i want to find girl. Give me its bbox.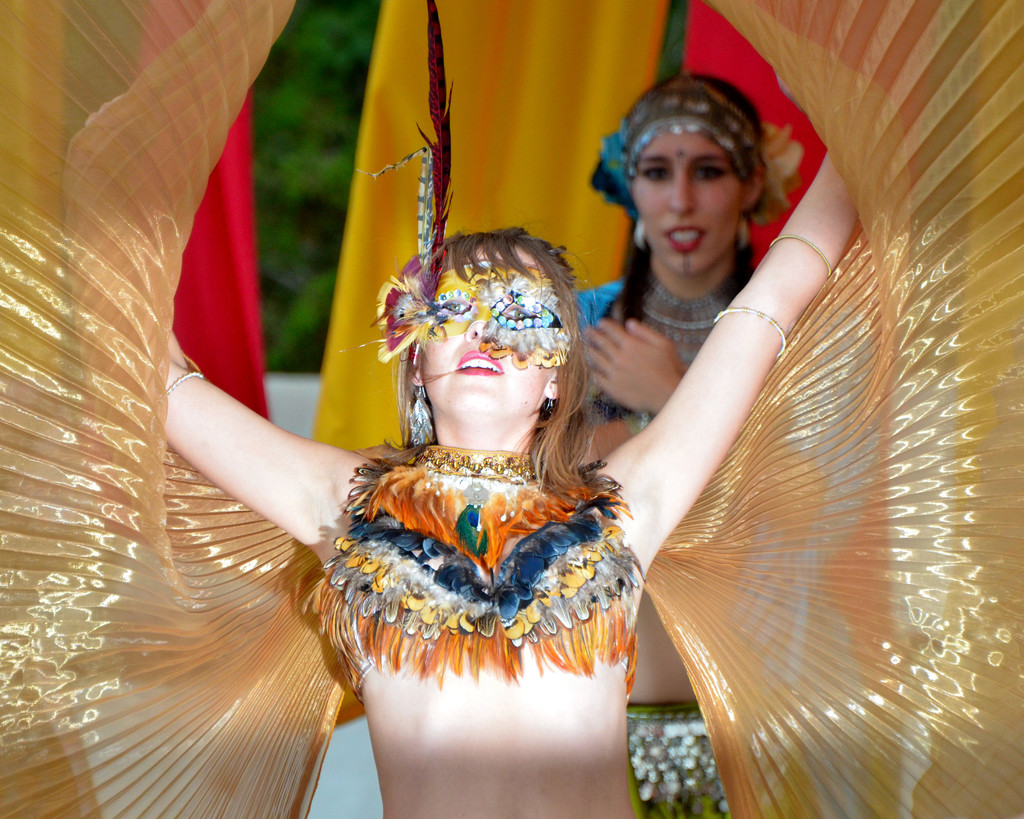
<region>65, 137, 879, 818</region>.
